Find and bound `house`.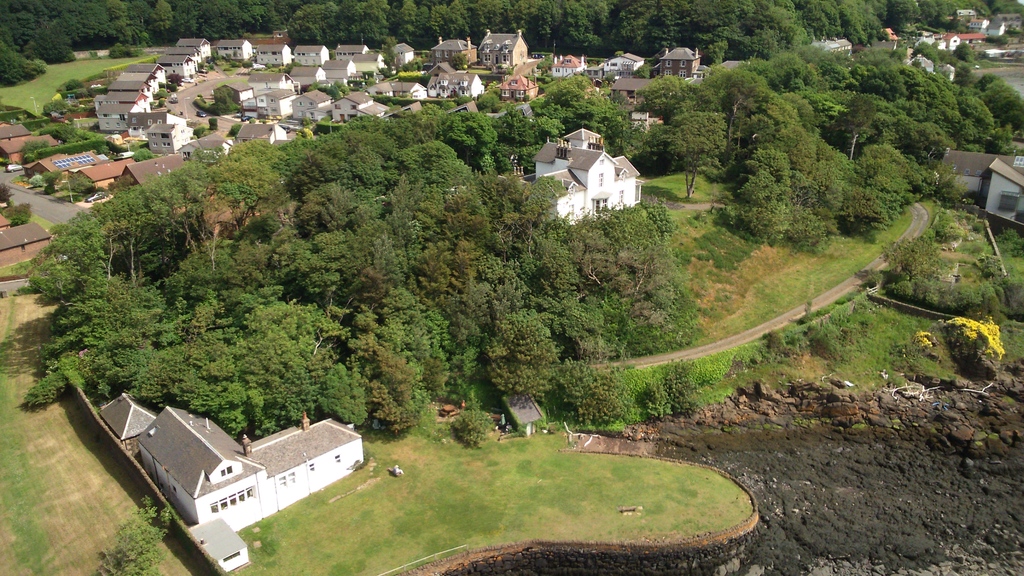
Bound: <region>0, 220, 51, 268</region>.
